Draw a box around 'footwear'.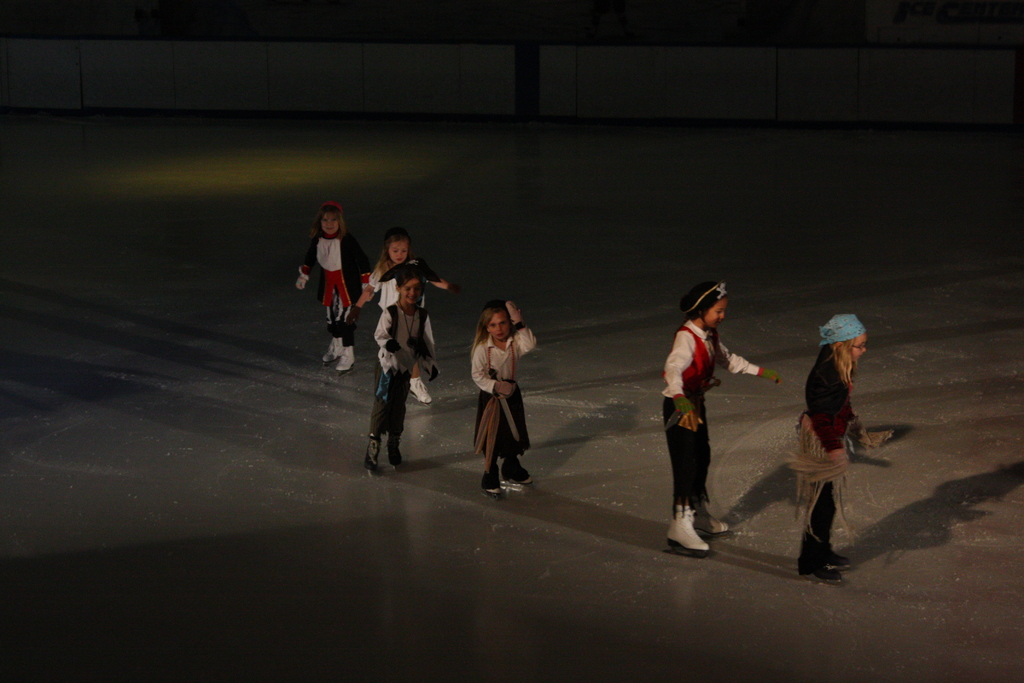
x1=321 y1=329 x2=339 y2=366.
